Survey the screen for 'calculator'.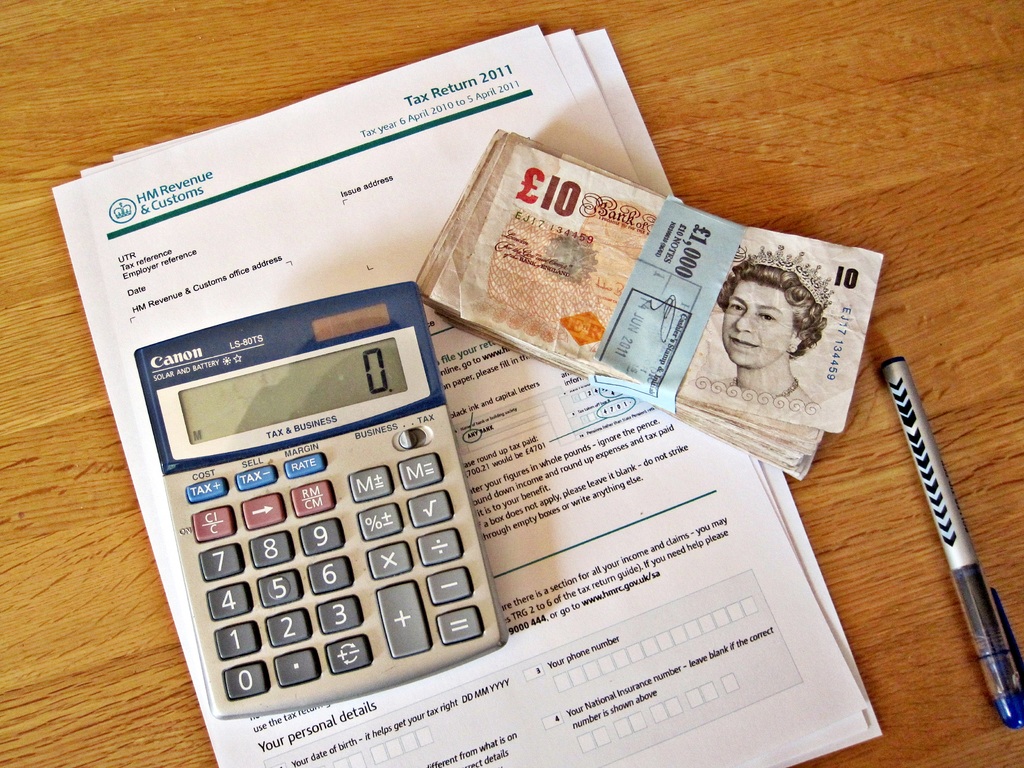
Survey found: 134,282,510,720.
